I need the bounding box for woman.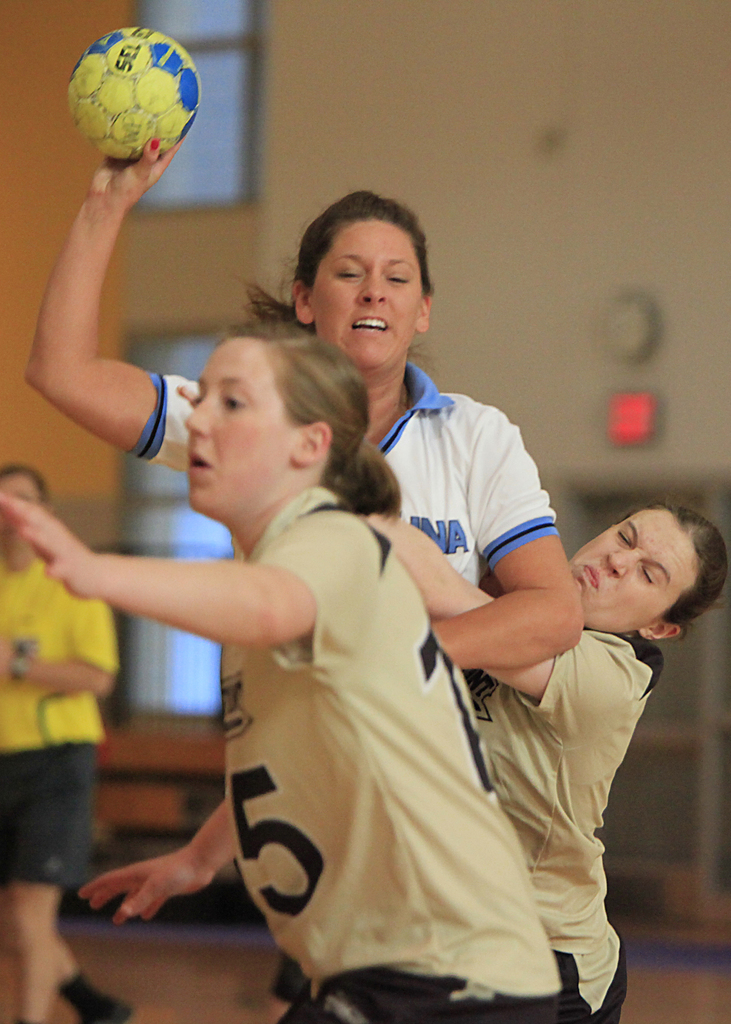
Here it is: x1=190 y1=353 x2=547 y2=1020.
